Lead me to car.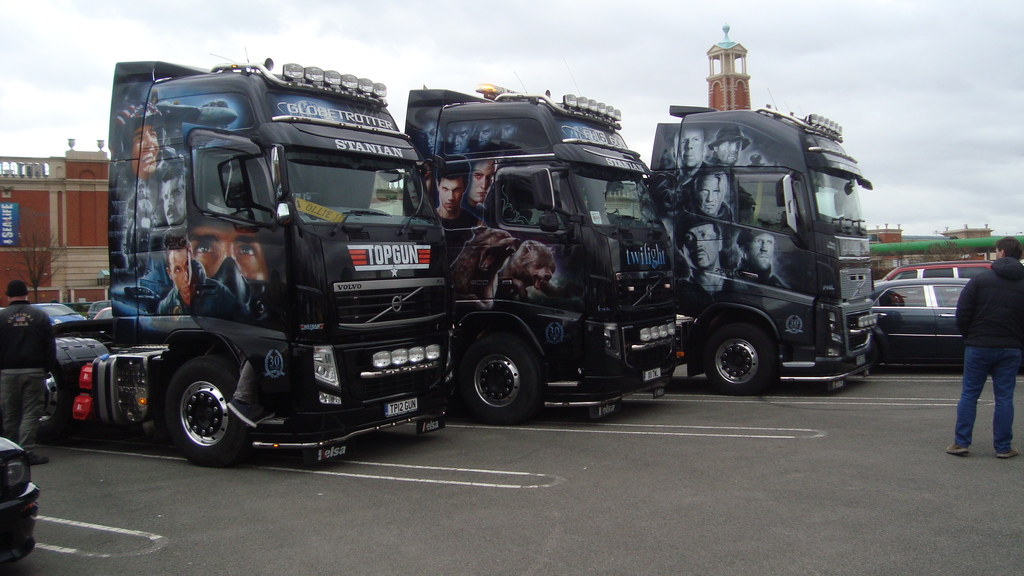
Lead to region(0, 438, 42, 566).
